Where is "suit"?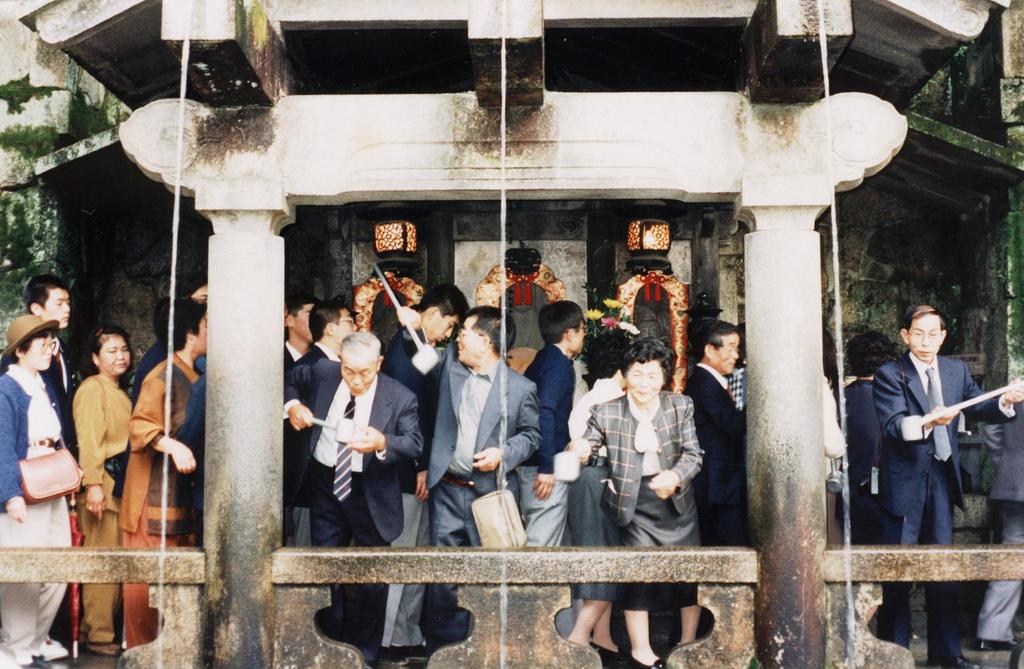
[x1=292, y1=315, x2=408, y2=565].
